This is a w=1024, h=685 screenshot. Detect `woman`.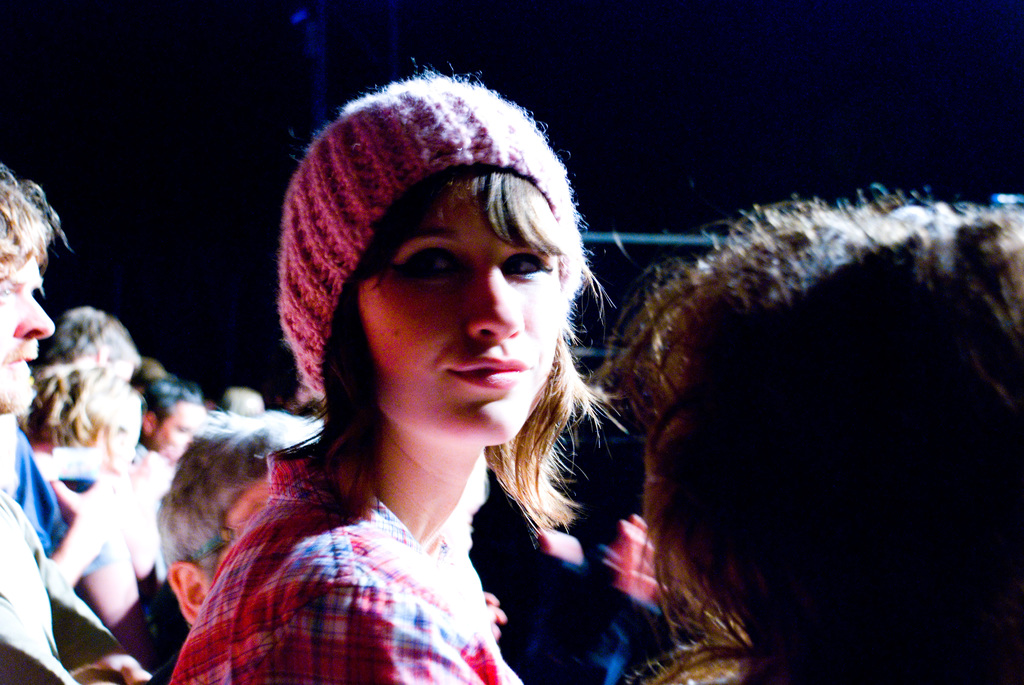
left=19, top=365, right=137, bottom=626.
